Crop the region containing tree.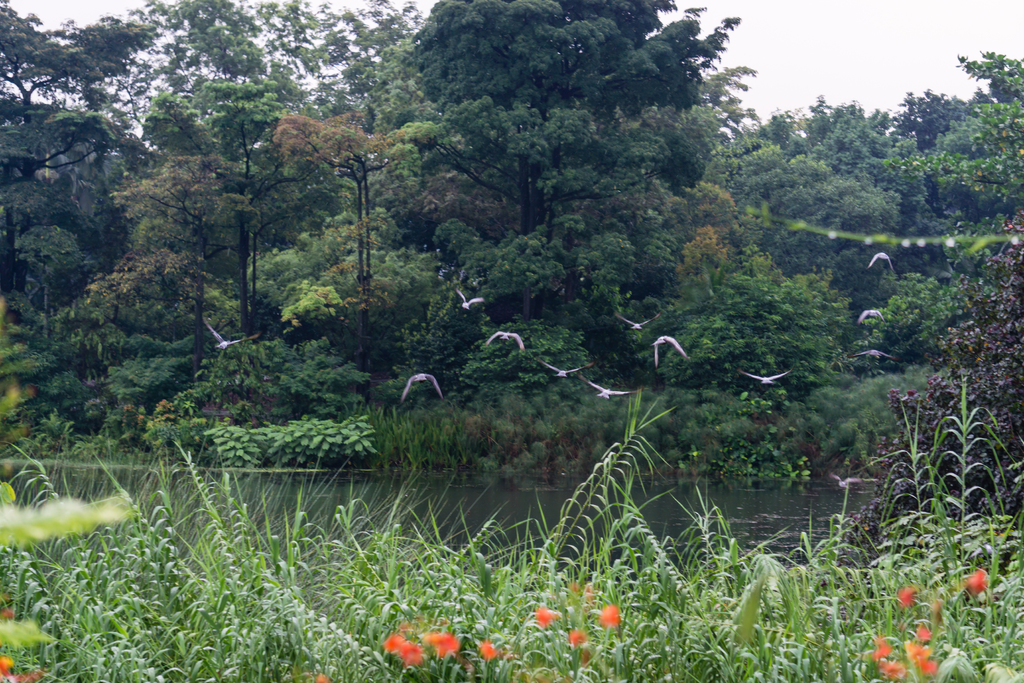
Crop region: detection(874, 88, 989, 224).
